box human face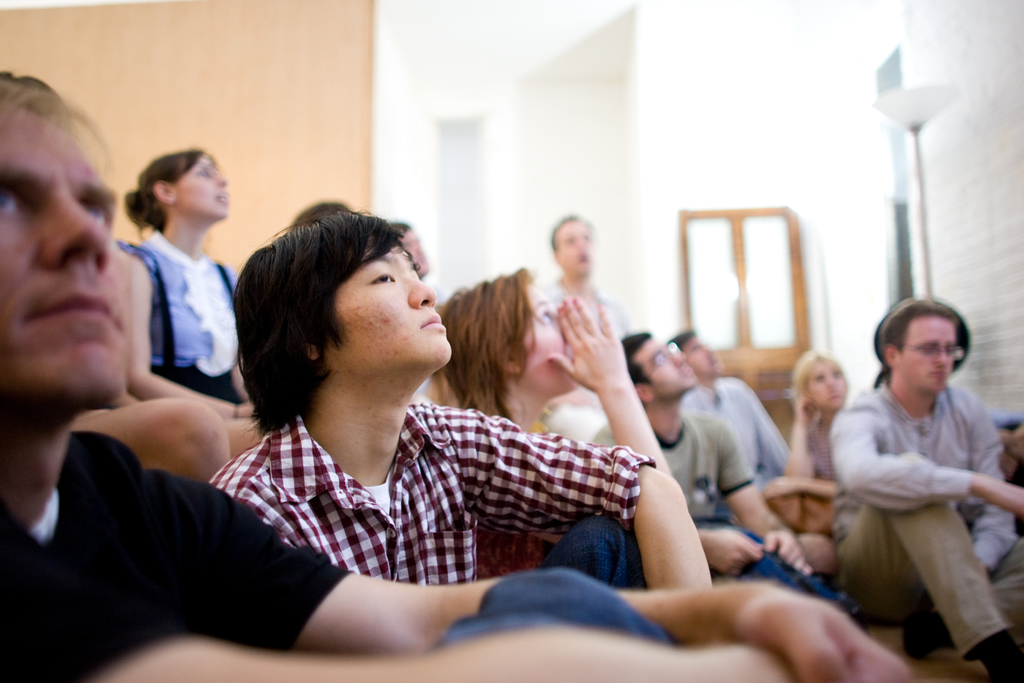
<region>174, 156, 227, 218</region>
